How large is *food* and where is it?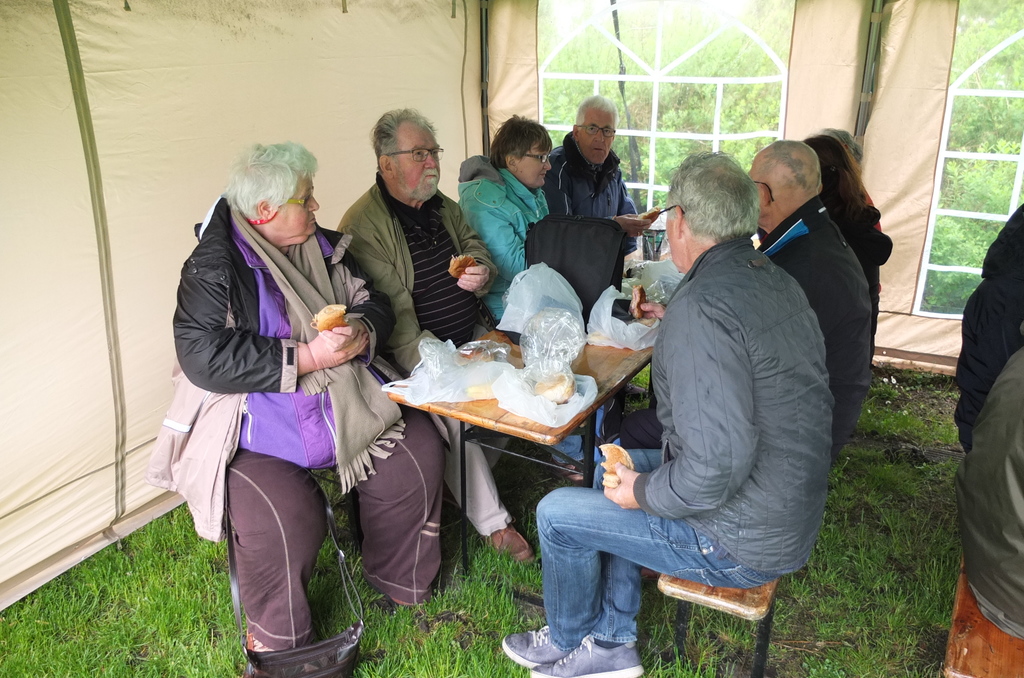
Bounding box: 625:287:638:321.
